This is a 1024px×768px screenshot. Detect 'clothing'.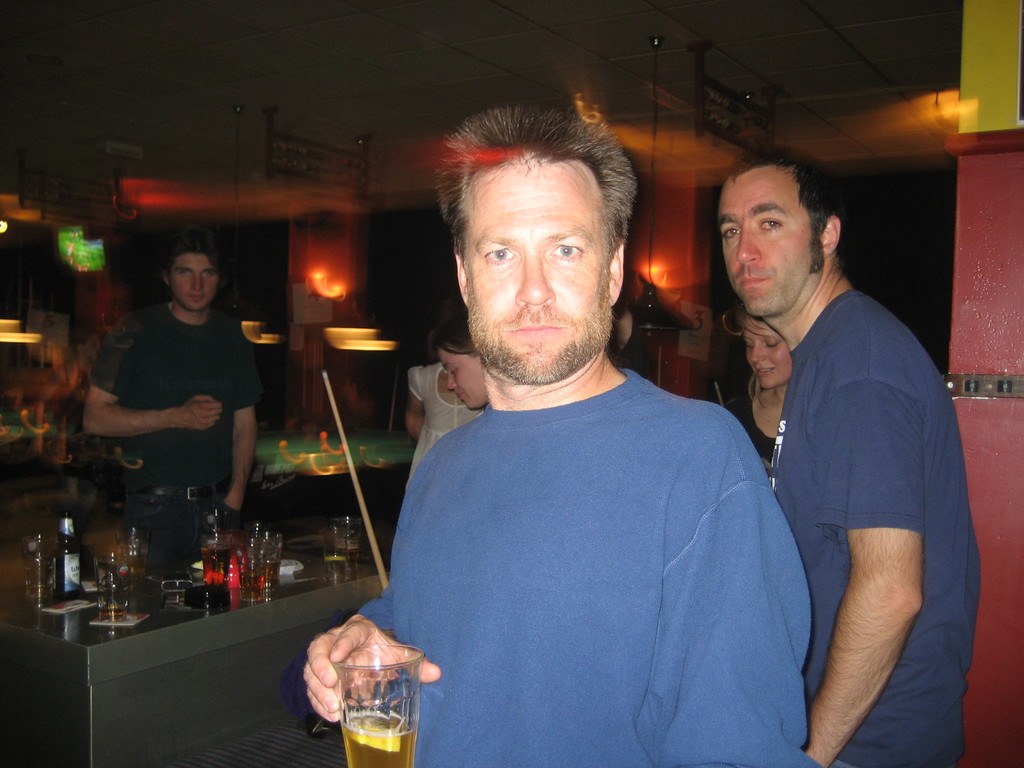
[358, 368, 814, 767].
